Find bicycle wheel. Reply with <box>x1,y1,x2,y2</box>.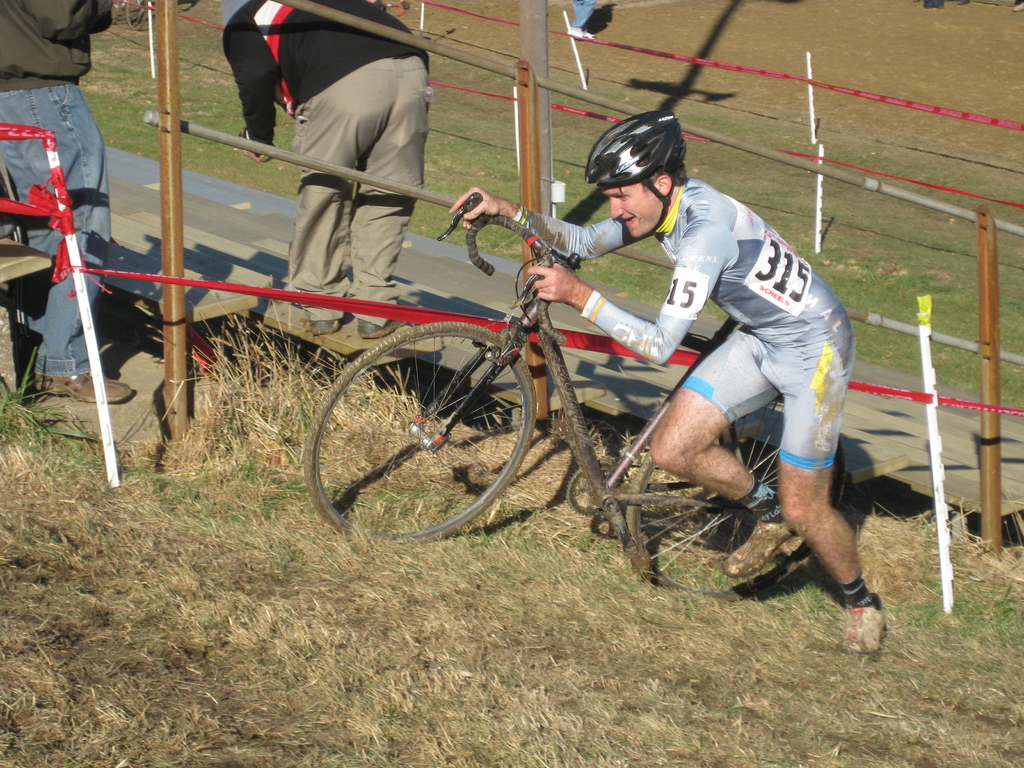
<box>308,320,529,542</box>.
